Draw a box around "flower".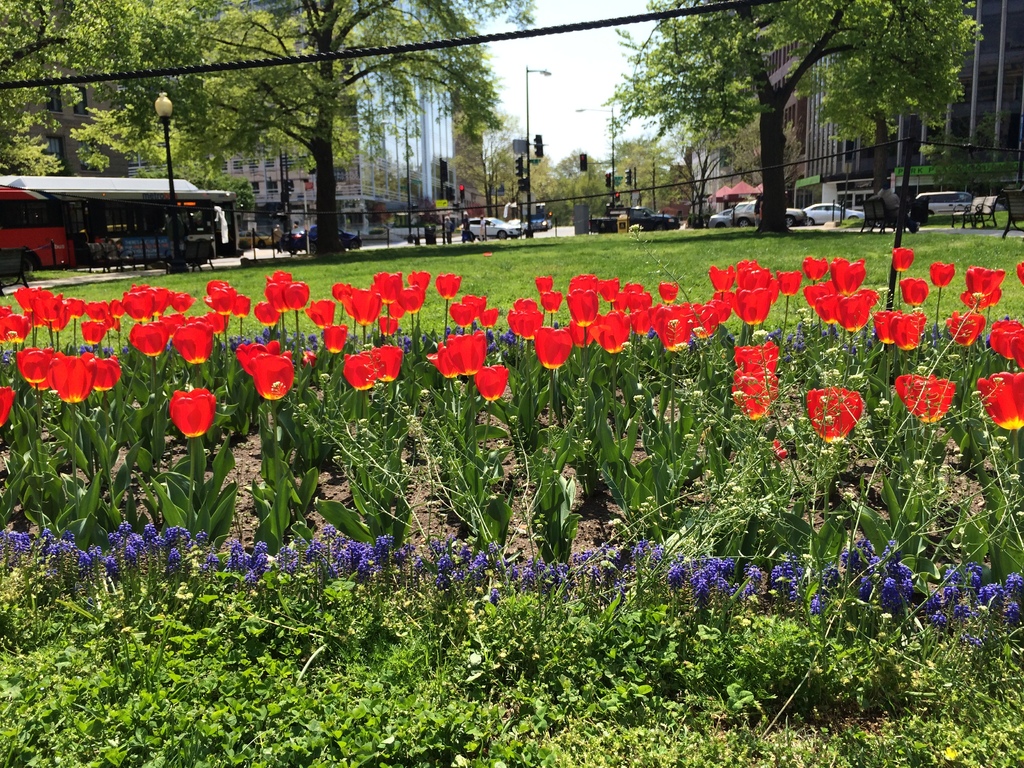
l=13, t=341, r=52, b=382.
